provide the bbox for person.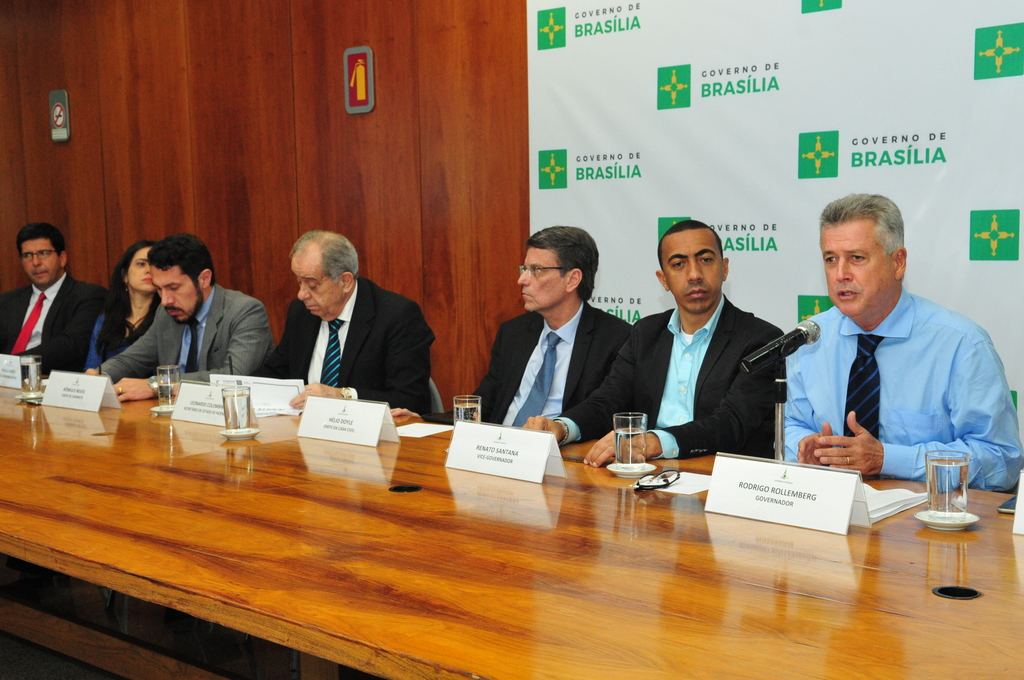
{"left": 0, "top": 223, "right": 116, "bottom": 373}.
